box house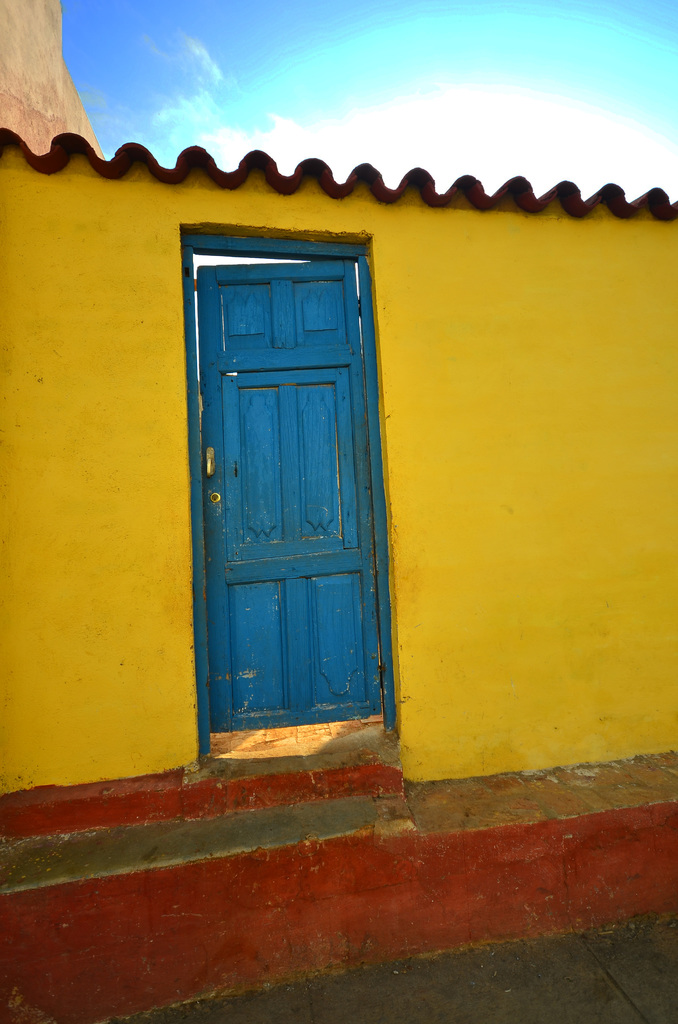
3:127:677:968
